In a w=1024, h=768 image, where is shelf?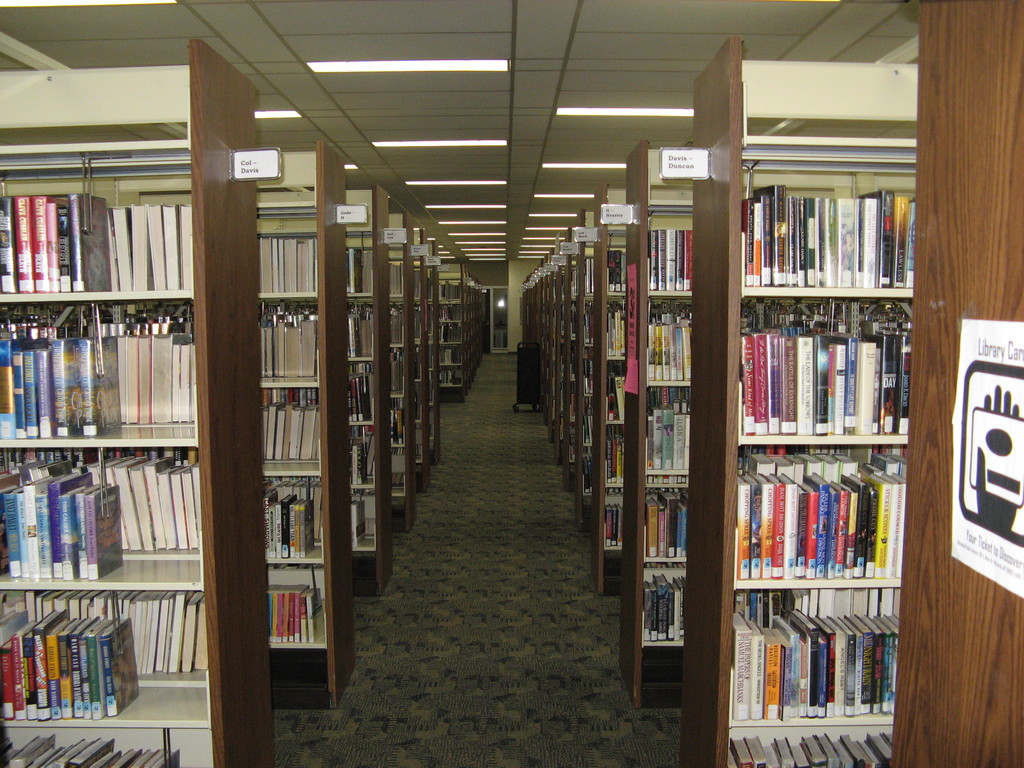
0 37 255 767.
